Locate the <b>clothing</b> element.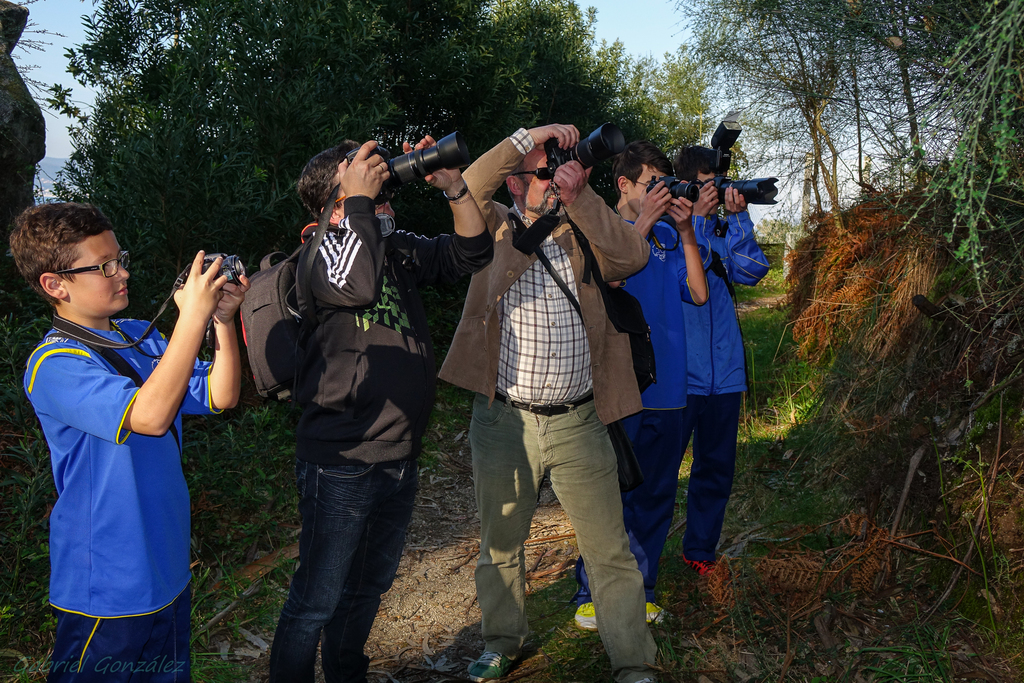
Element bbox: {"x1": 678, "y1": 203, "x2": 776, "y2": 587}.
